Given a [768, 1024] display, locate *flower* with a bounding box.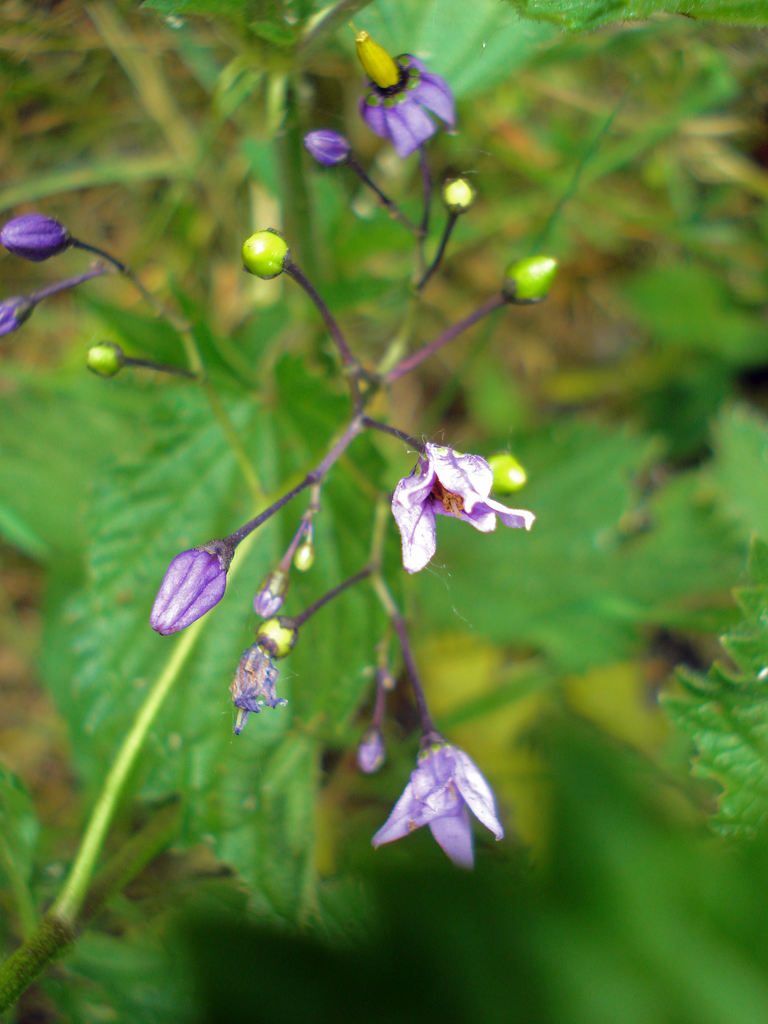
Located: 1,207,74,264.
